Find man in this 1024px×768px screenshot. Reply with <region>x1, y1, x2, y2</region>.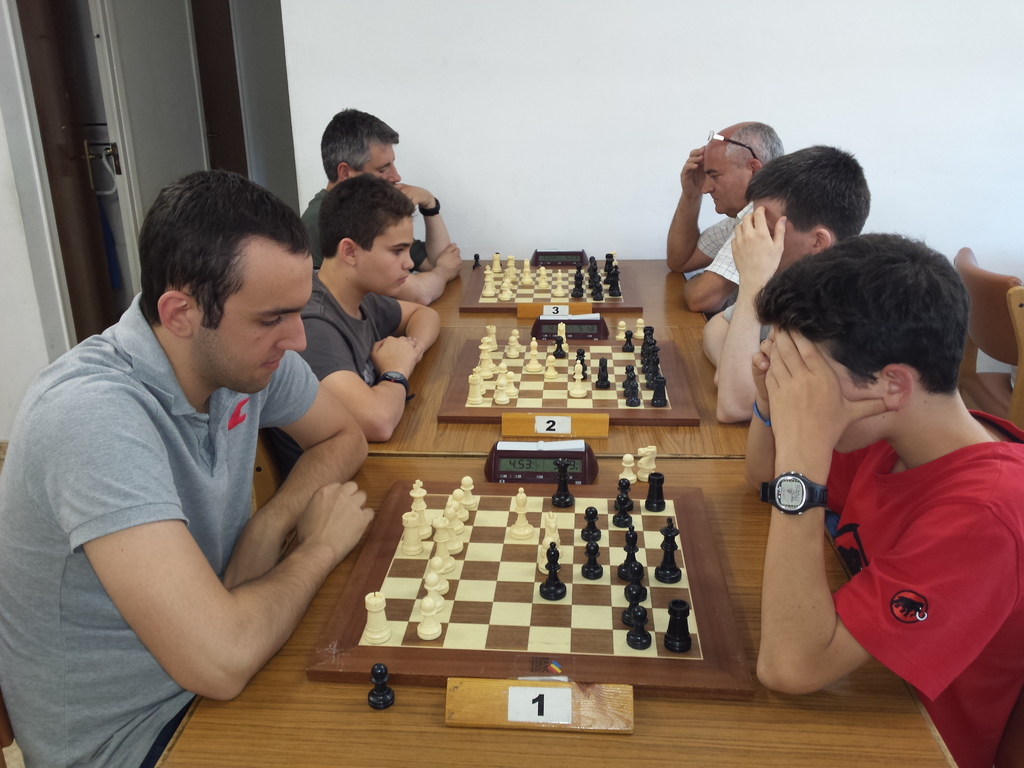
<region>664, 120, 784, 316</region>.
